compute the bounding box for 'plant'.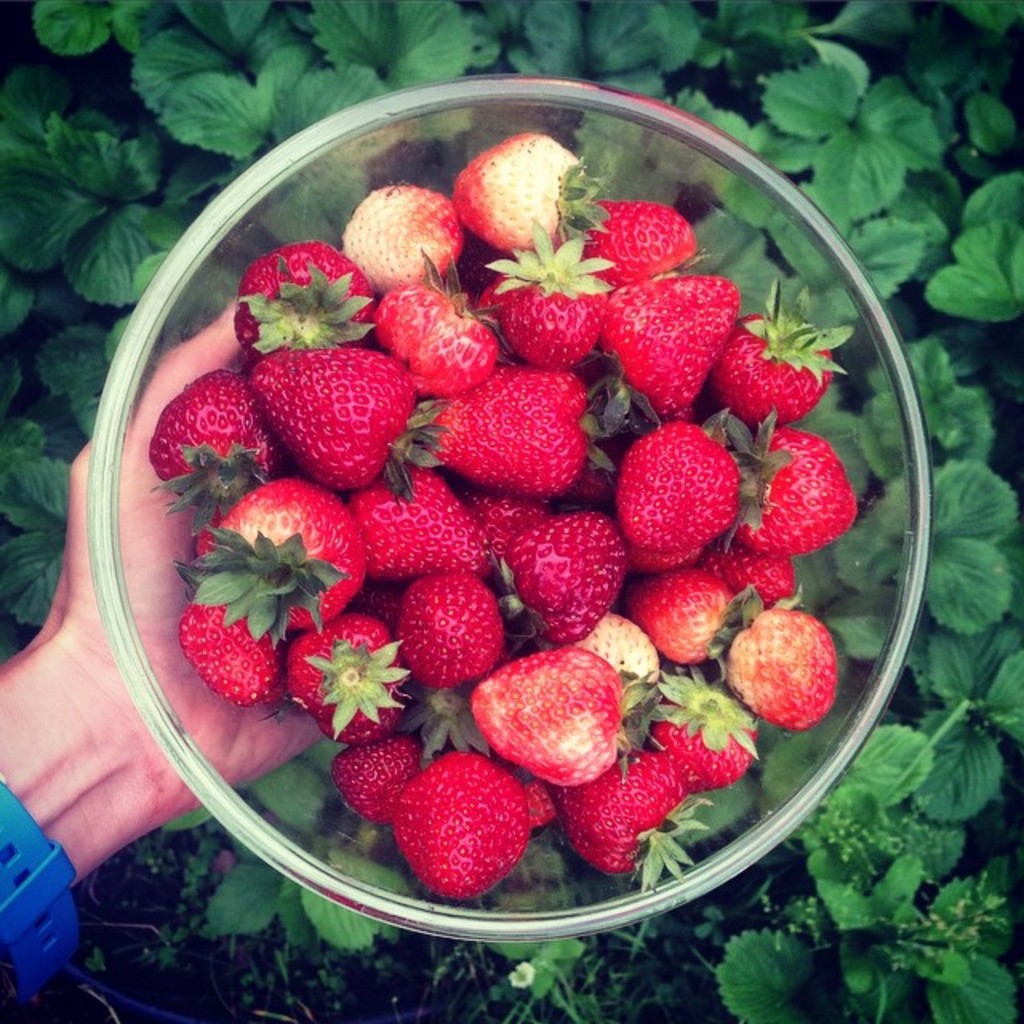
box=[613, 787, 714, 883].
